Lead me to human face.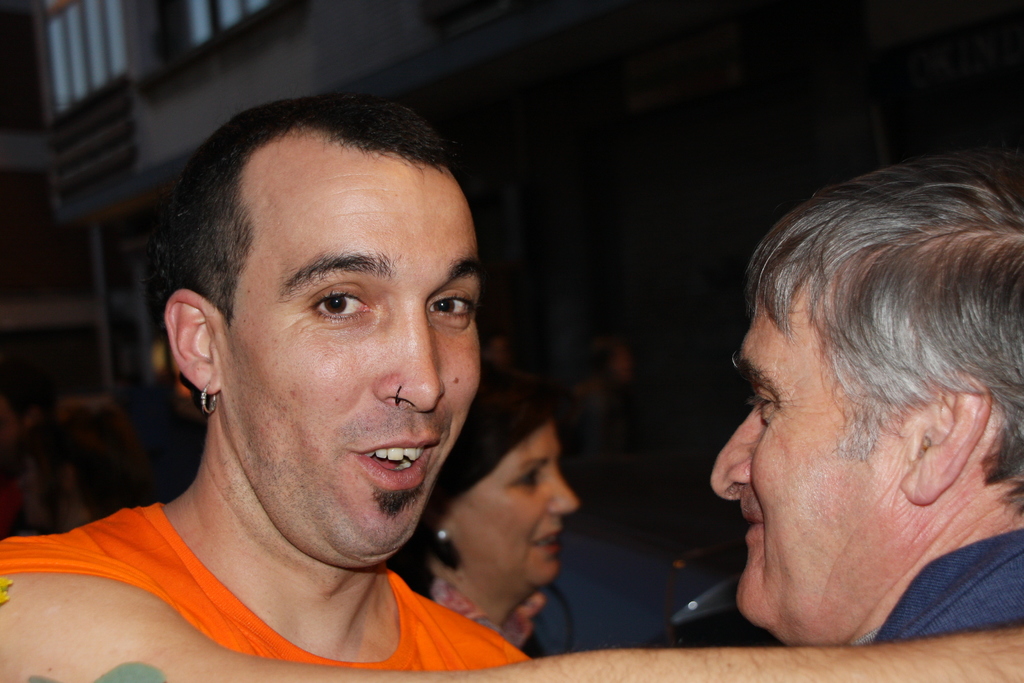
Lead to bbox(224, 157, 485, 567).
